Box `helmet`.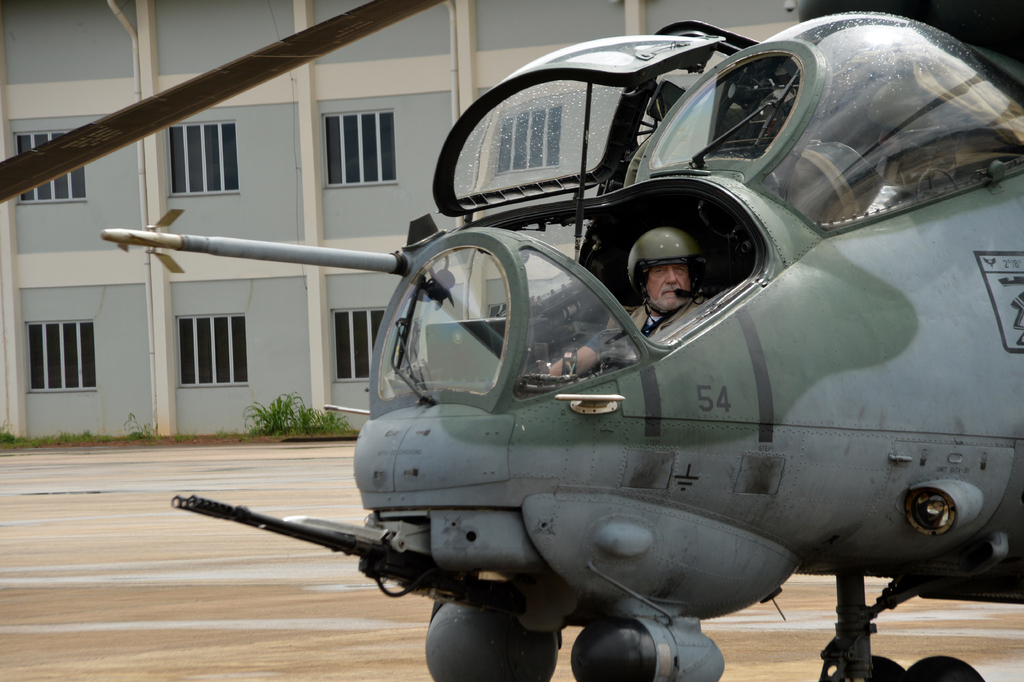
625:224:710:325.
